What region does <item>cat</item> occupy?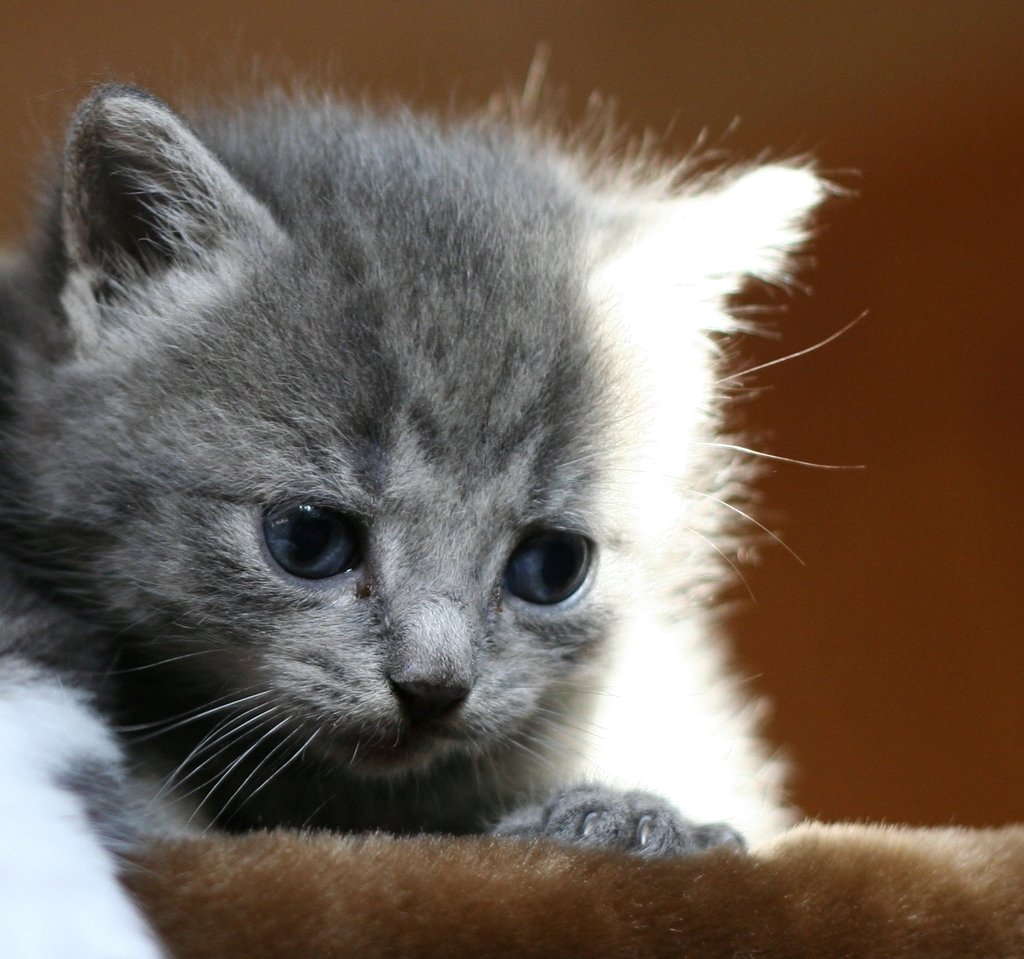
left=0, top=44, right=870, bottom=958.
